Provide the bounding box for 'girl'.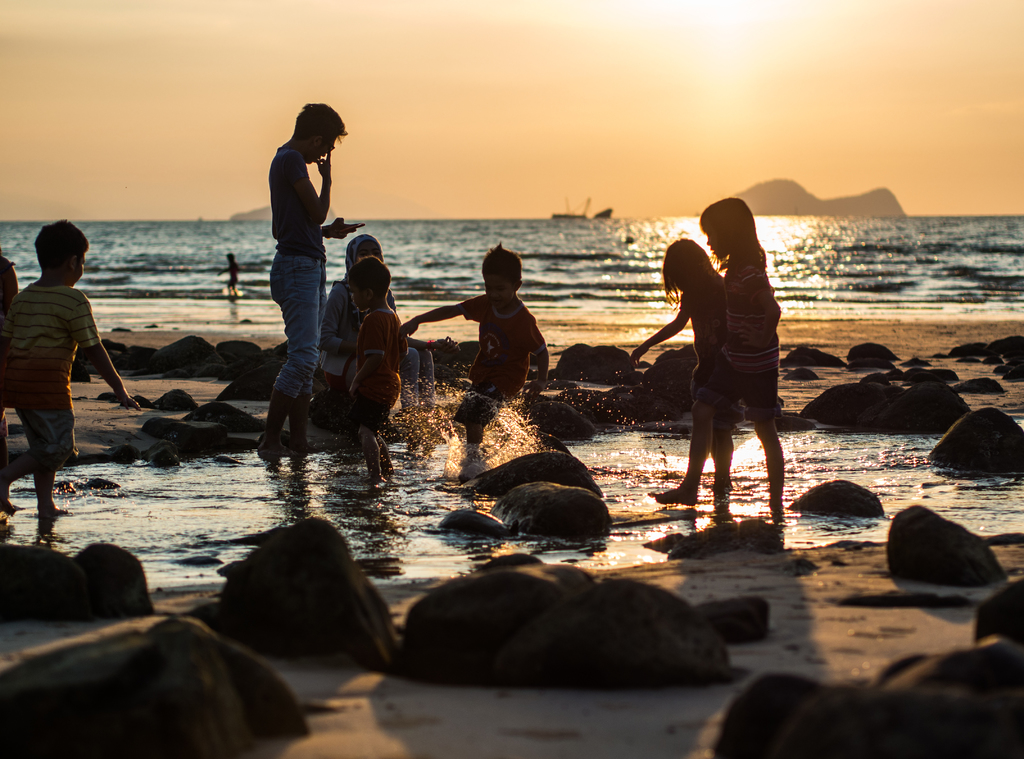
310, 234, 396, 430.
